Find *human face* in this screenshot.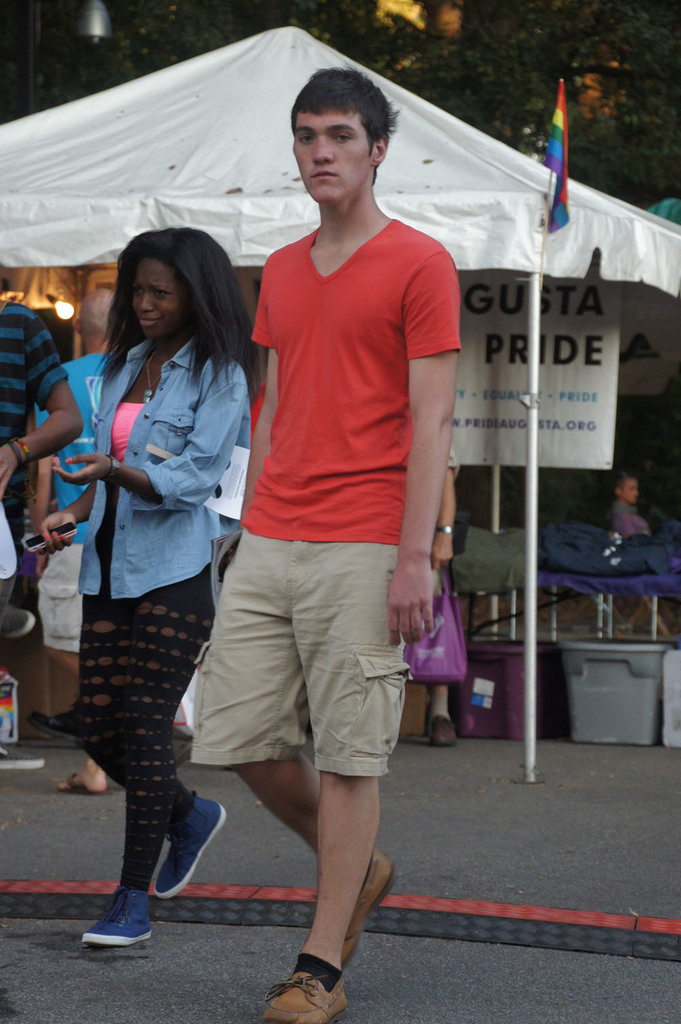
The bounding box for *human face* is <region>133, 256, 183, 343</region>.
